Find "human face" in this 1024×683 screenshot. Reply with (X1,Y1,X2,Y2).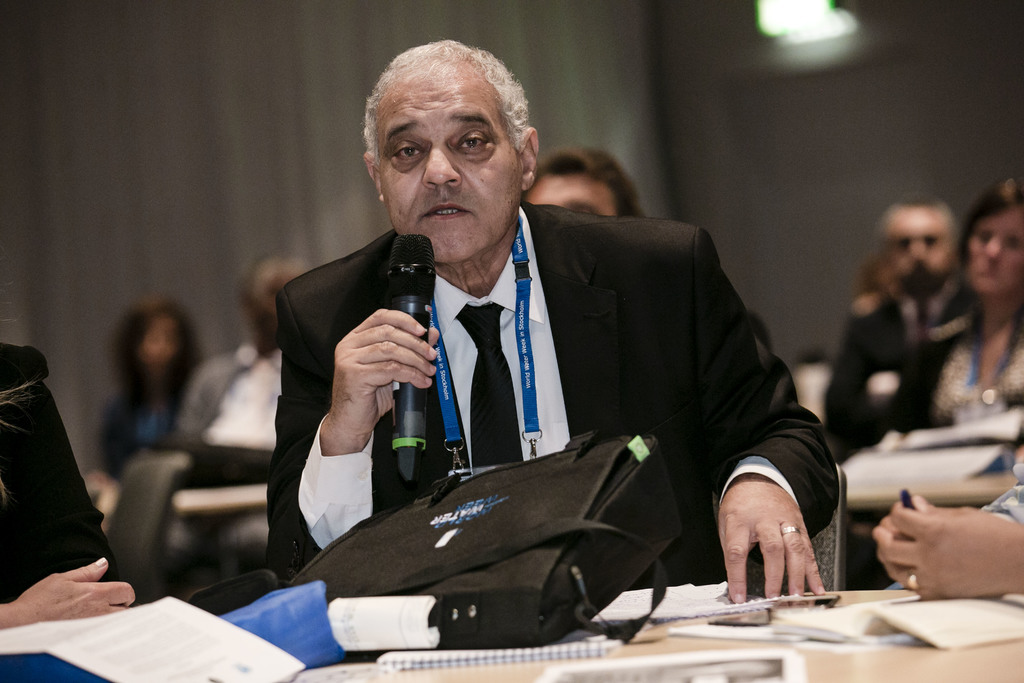
(515,173,615,215).
